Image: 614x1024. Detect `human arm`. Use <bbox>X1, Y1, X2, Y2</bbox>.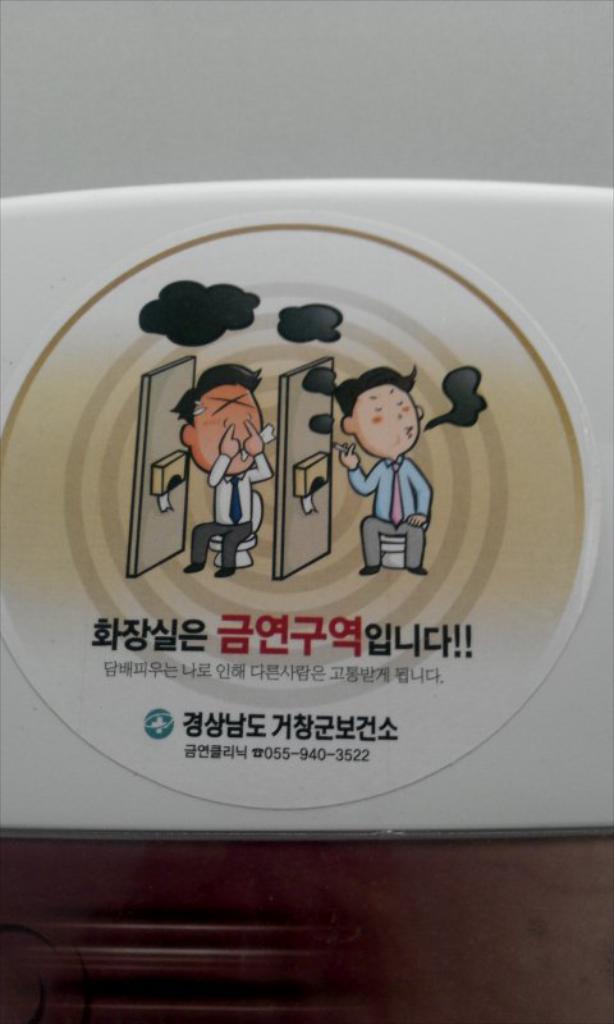
<bbox>339, 443, 379, 490</bbox>.
